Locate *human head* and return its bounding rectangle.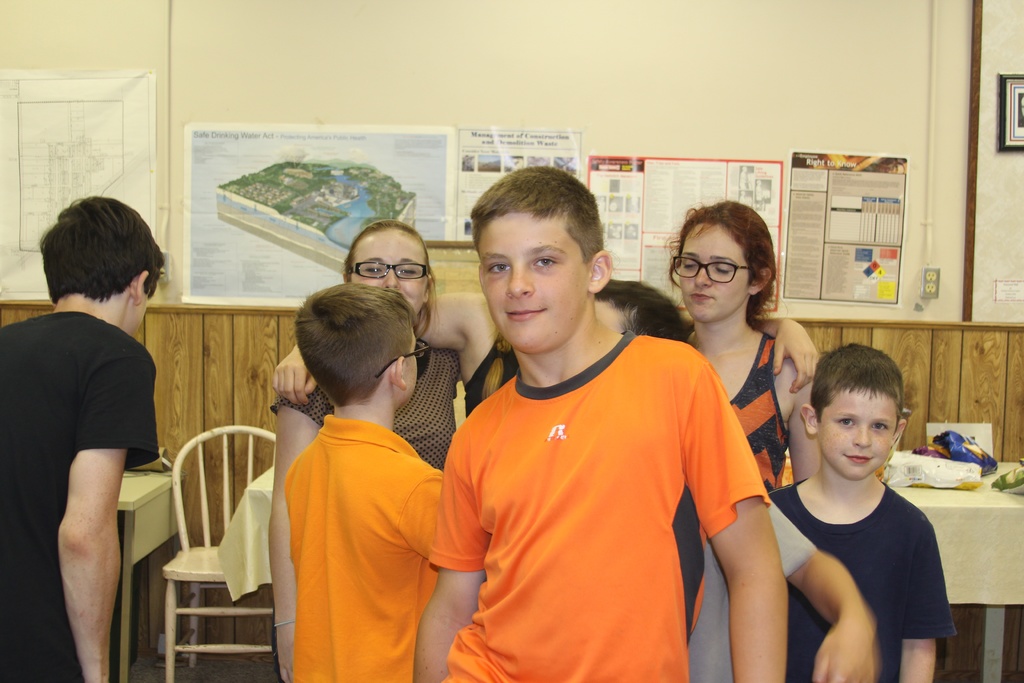
470:162:614:358.
